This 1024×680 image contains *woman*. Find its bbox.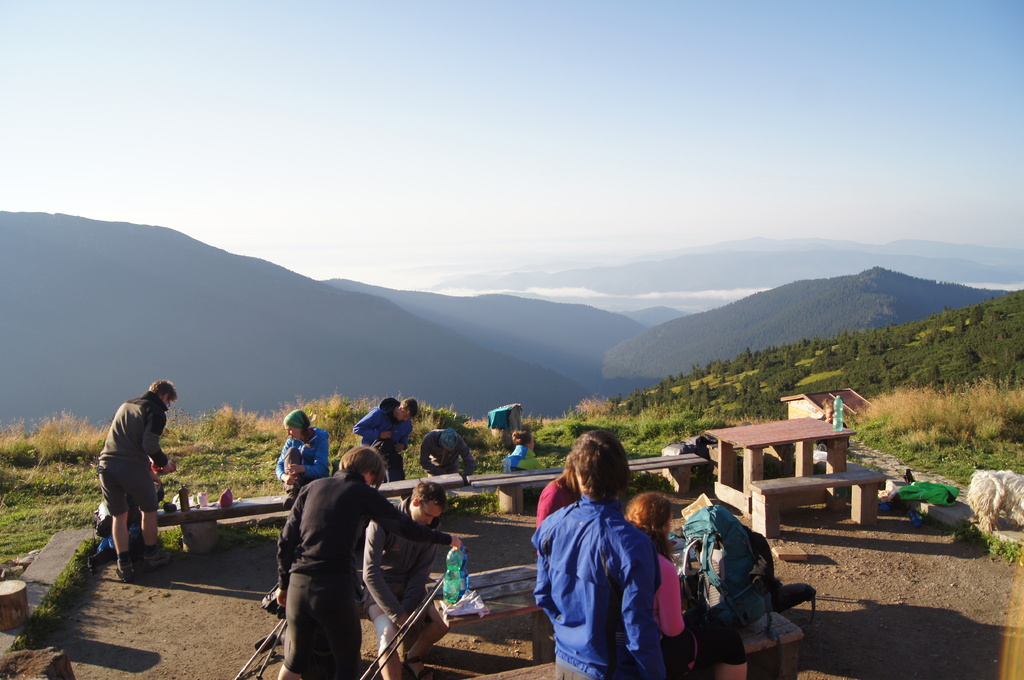
(267,449,459,679).
